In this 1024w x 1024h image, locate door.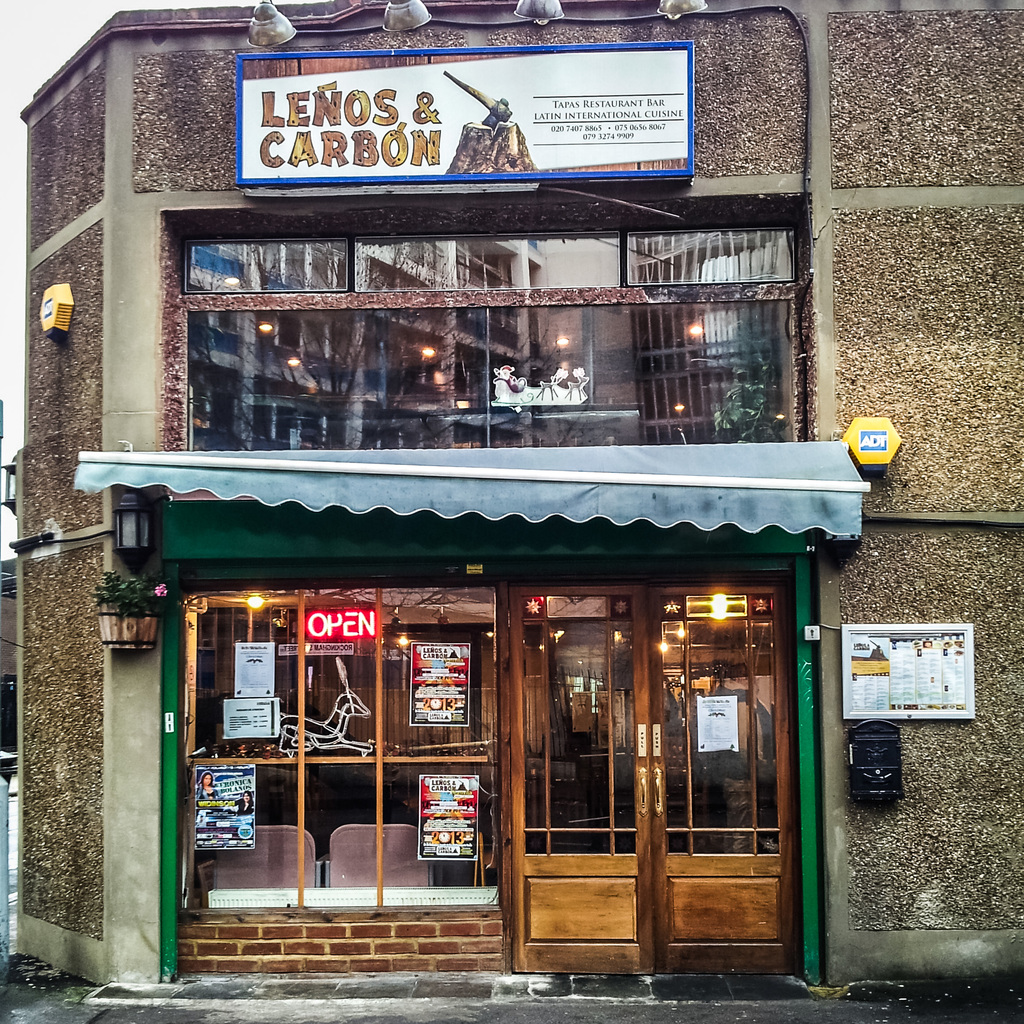
Bounding box: bbox=(237, 511, 796, 964).
